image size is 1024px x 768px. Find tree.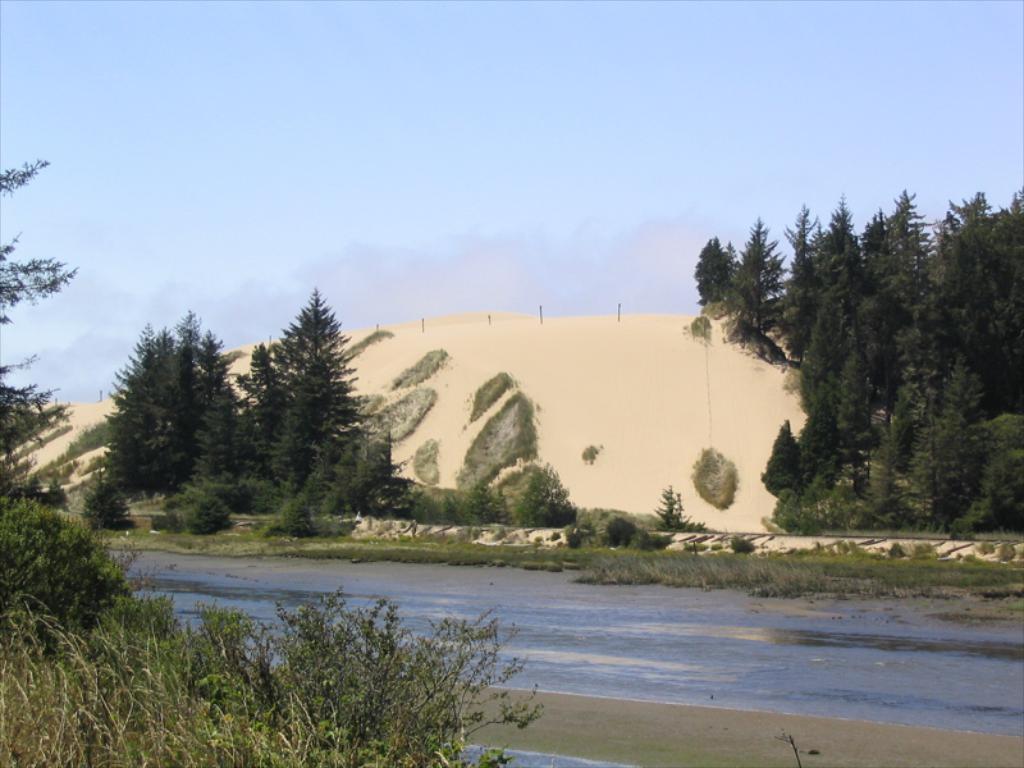
bbox(0, 157, 93, 625).
